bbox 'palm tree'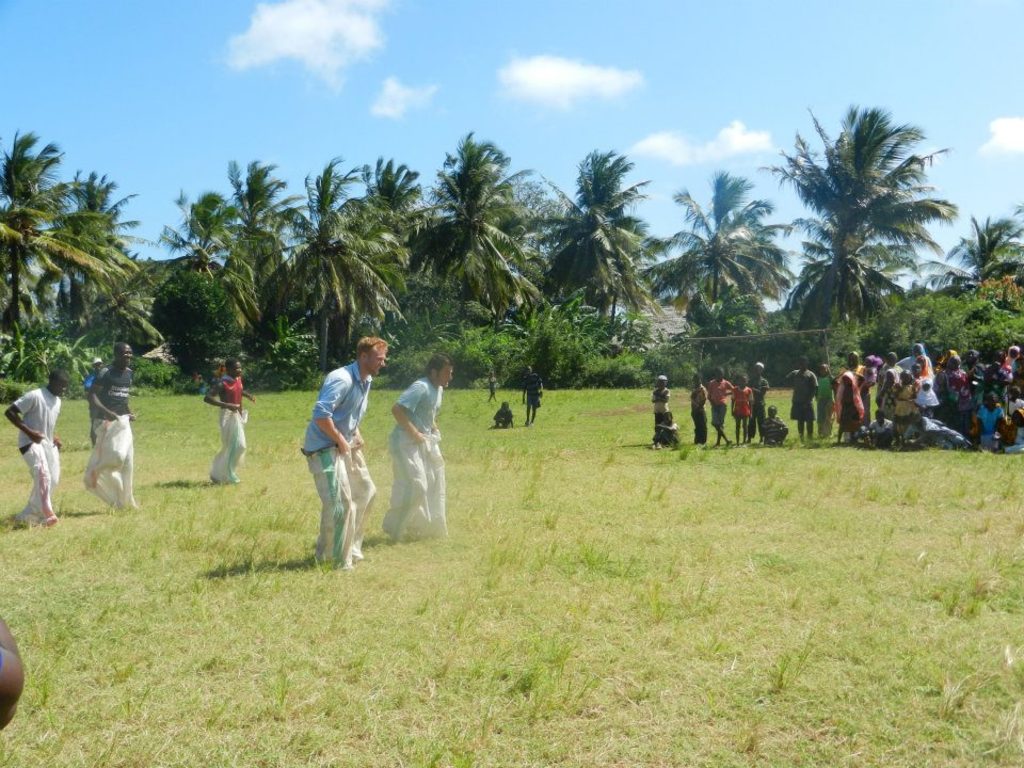
bbox(427, 131, 527, 318)
